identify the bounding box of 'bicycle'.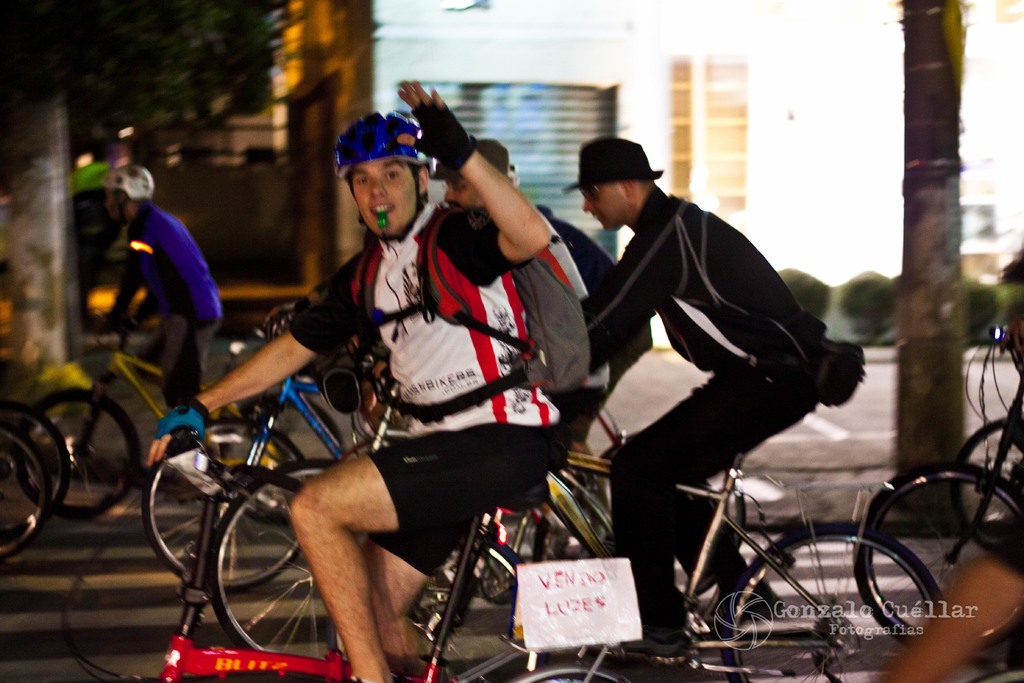
<region>858, 325, 1023, 634</region>.
